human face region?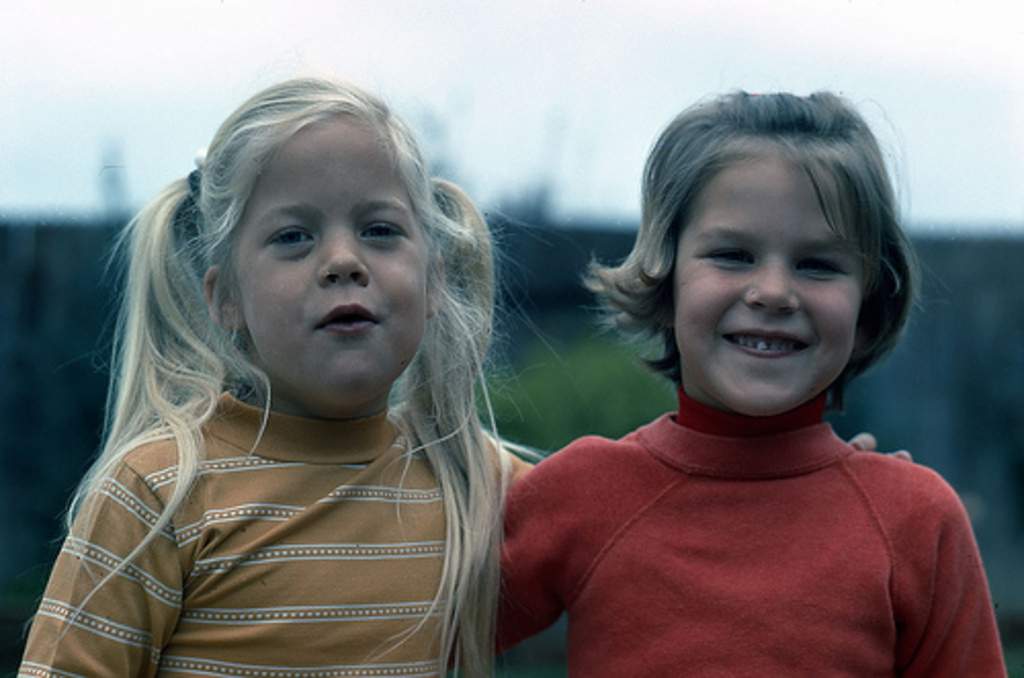
left=231, top=125, right=426, bottom=401
